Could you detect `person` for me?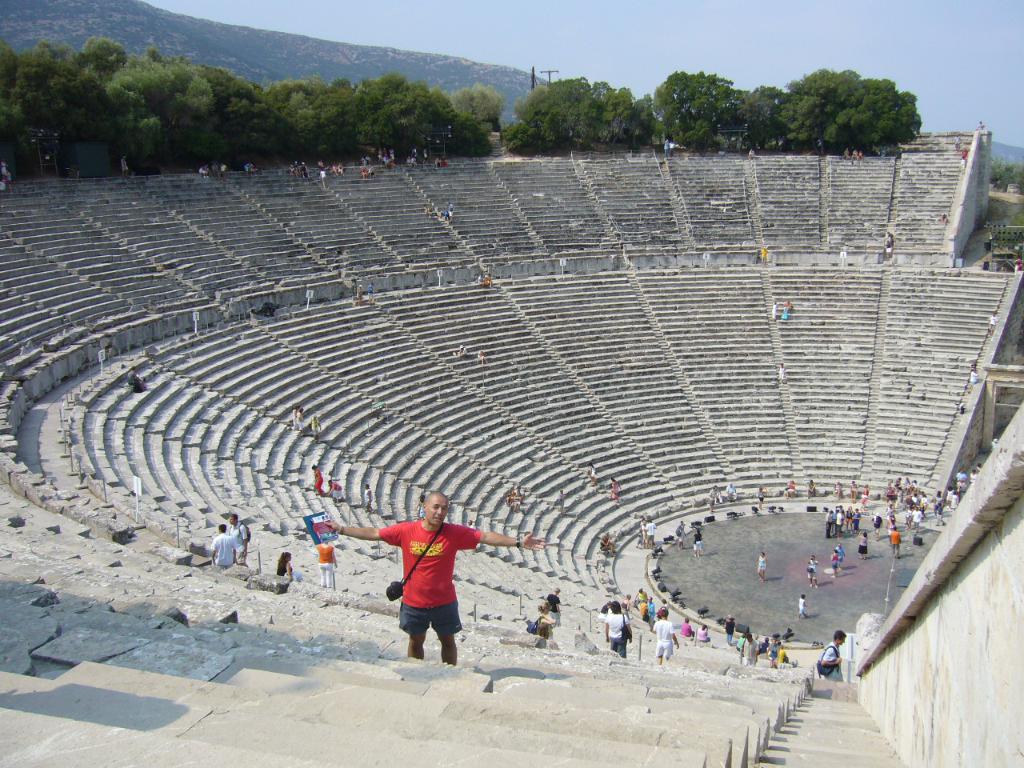
Detection result: rect(1013, 259, 1023, 271).
